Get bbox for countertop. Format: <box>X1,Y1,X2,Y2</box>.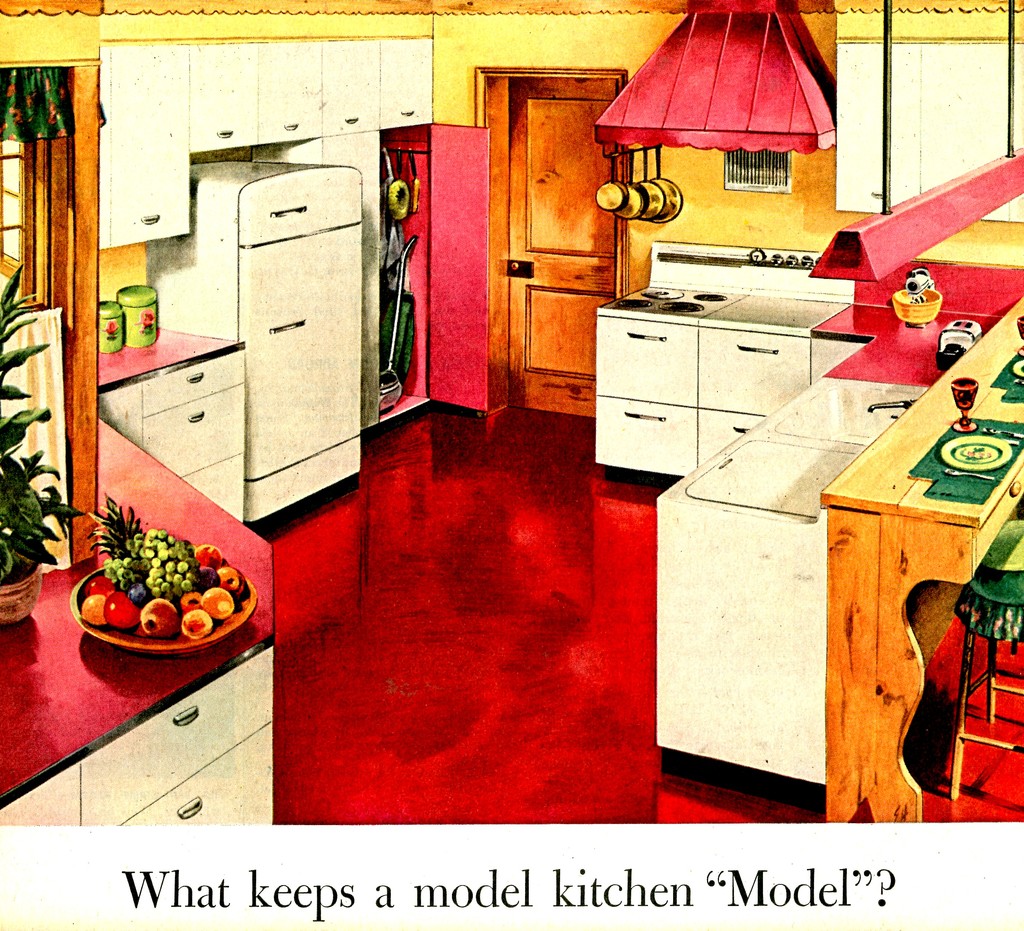
<box>596,277,1007,779</box>.
